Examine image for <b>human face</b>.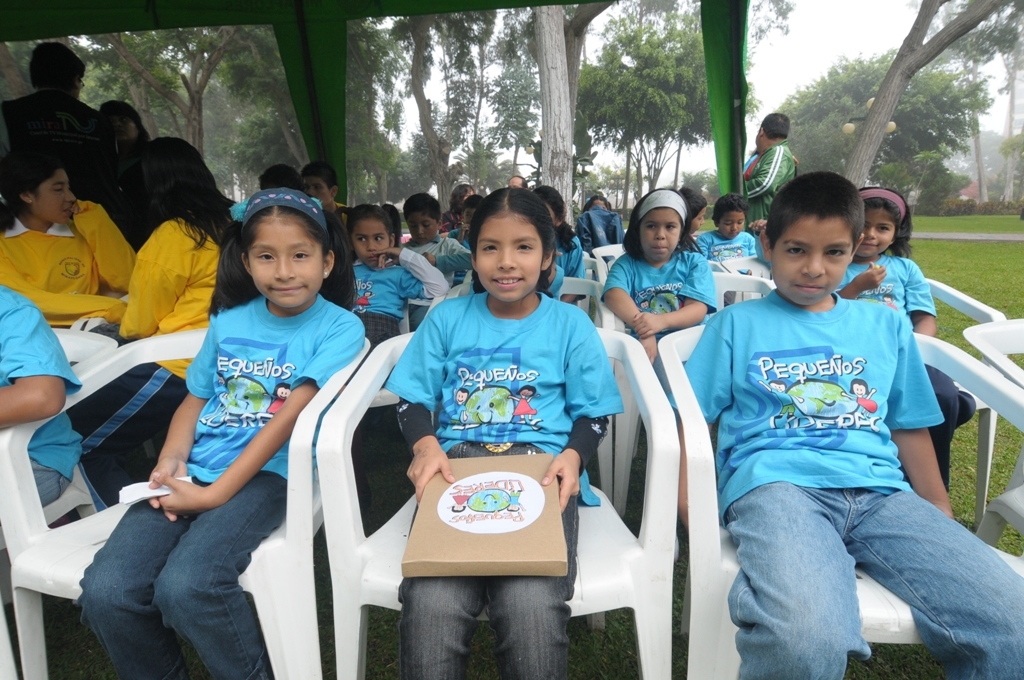
Examination result: 855,212,893,257.
